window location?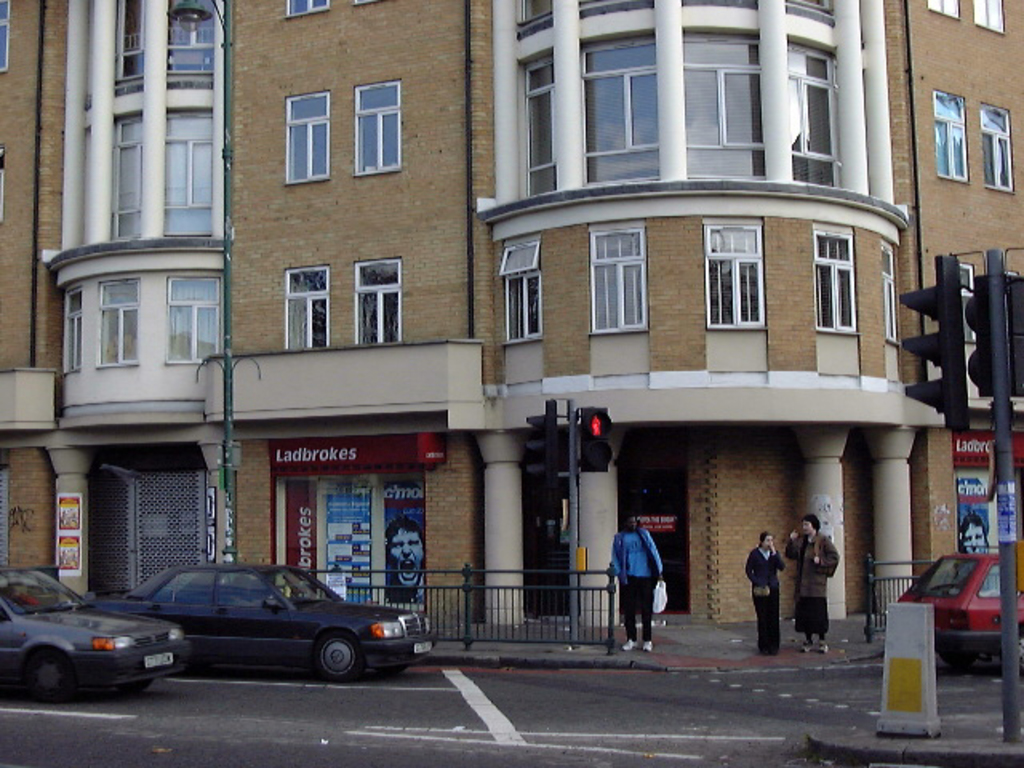
114 118 144 238
